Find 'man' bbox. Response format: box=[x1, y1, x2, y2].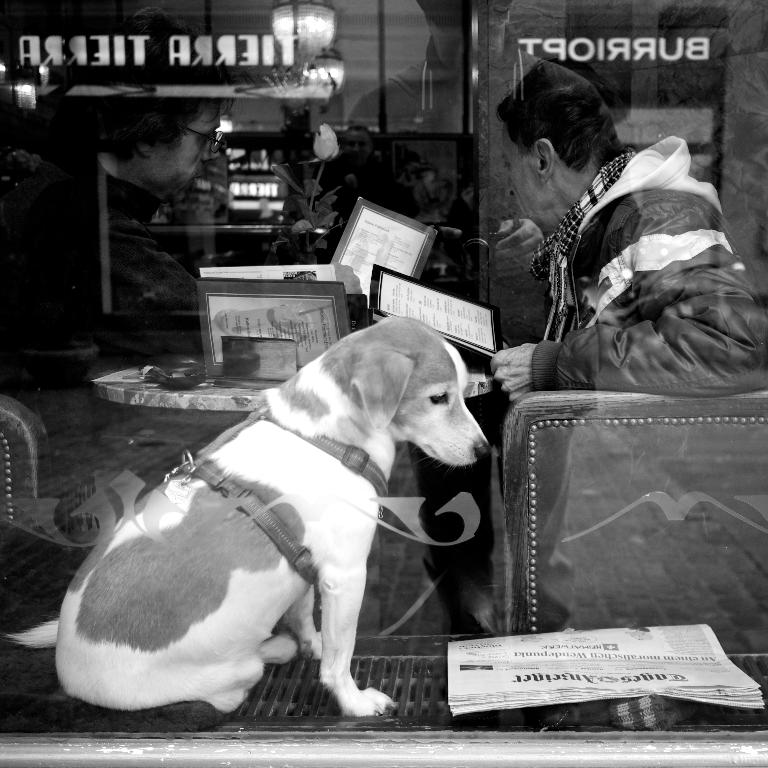
box=[464, 72, 767, 425].
